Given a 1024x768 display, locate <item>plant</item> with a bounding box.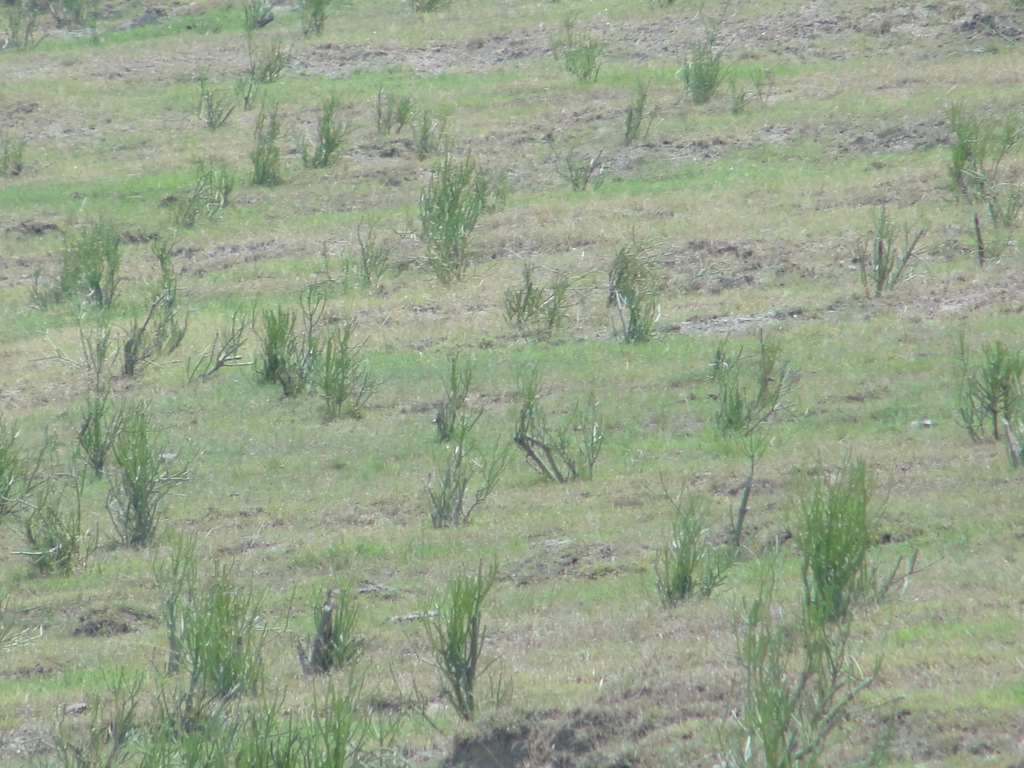
Located: (left=0, top=0, right=1023, bottom=767).
